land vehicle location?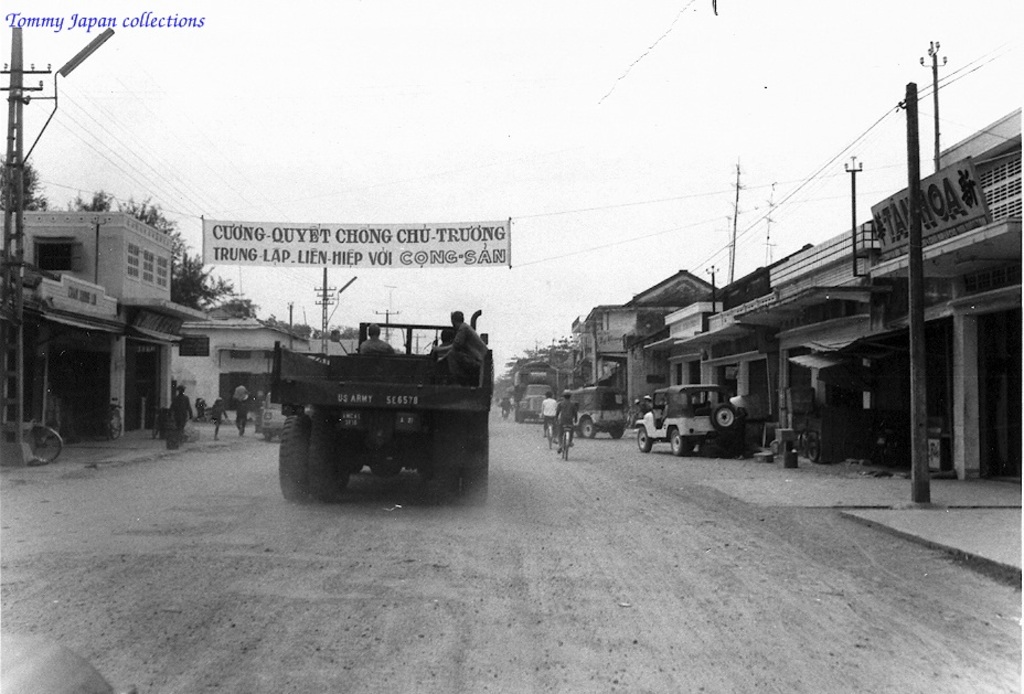
box=[514, 380, 558, 429]
